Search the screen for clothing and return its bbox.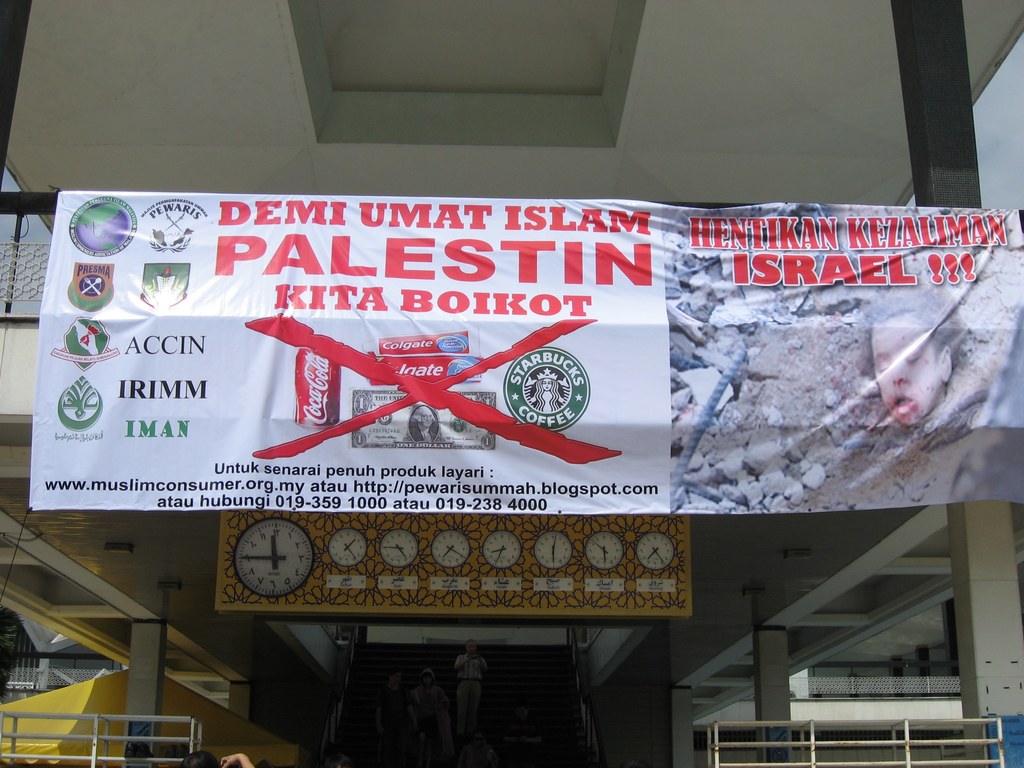
Found: [456, 653, 489, 733].
